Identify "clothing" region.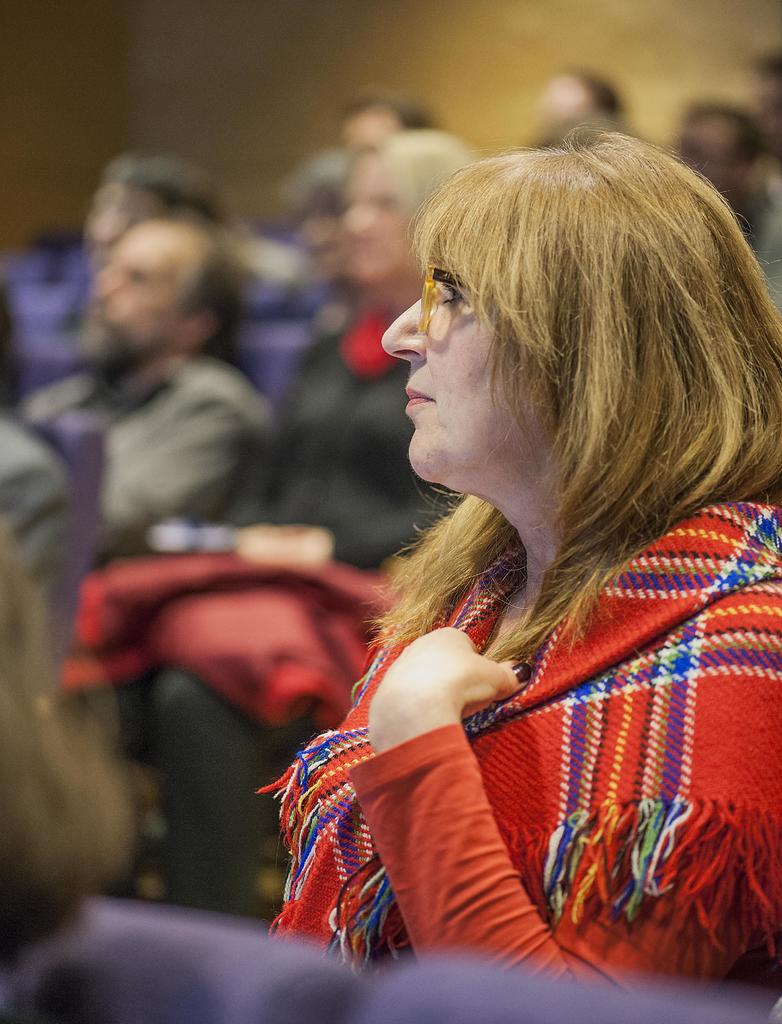
Region: region(283, 504, 737, 1000).
